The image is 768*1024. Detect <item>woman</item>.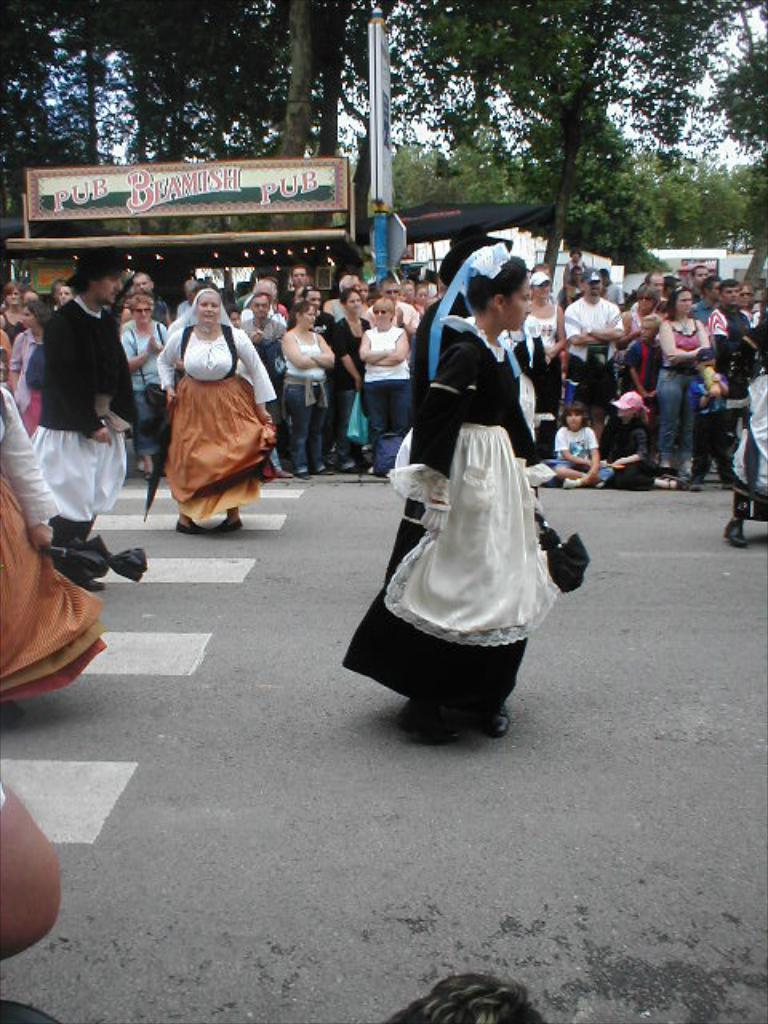
Detection: <box>616,283,656,371</box>.
